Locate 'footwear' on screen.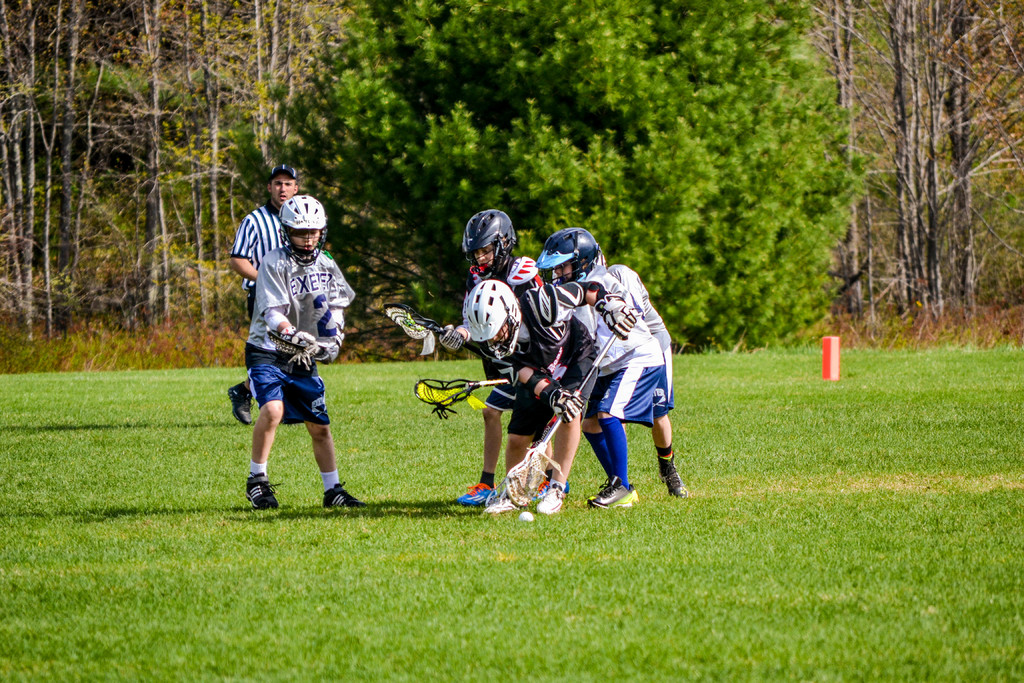
On screen at <bbox>590, 475, 639, 509</bbox>.
